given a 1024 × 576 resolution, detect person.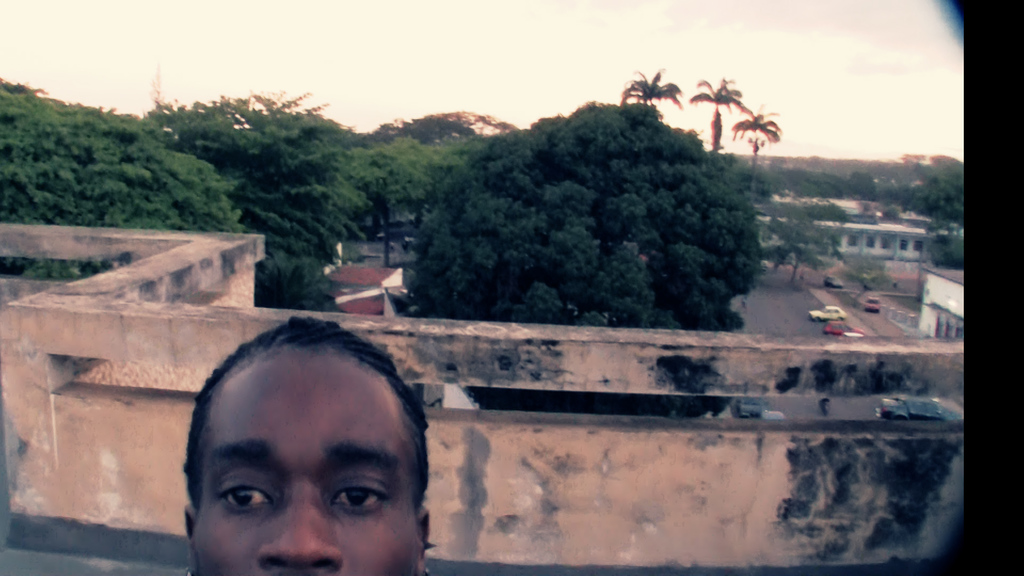
[x1=157, y1=329, x2=437, y2=575].
